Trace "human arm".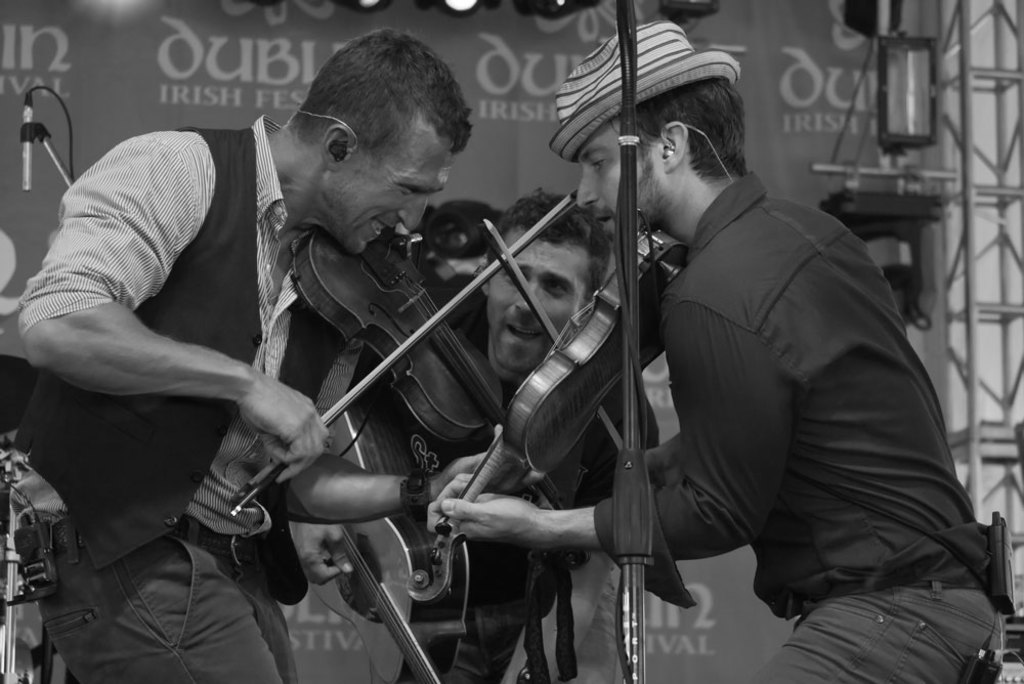
Traced to [418,304,764,552].
